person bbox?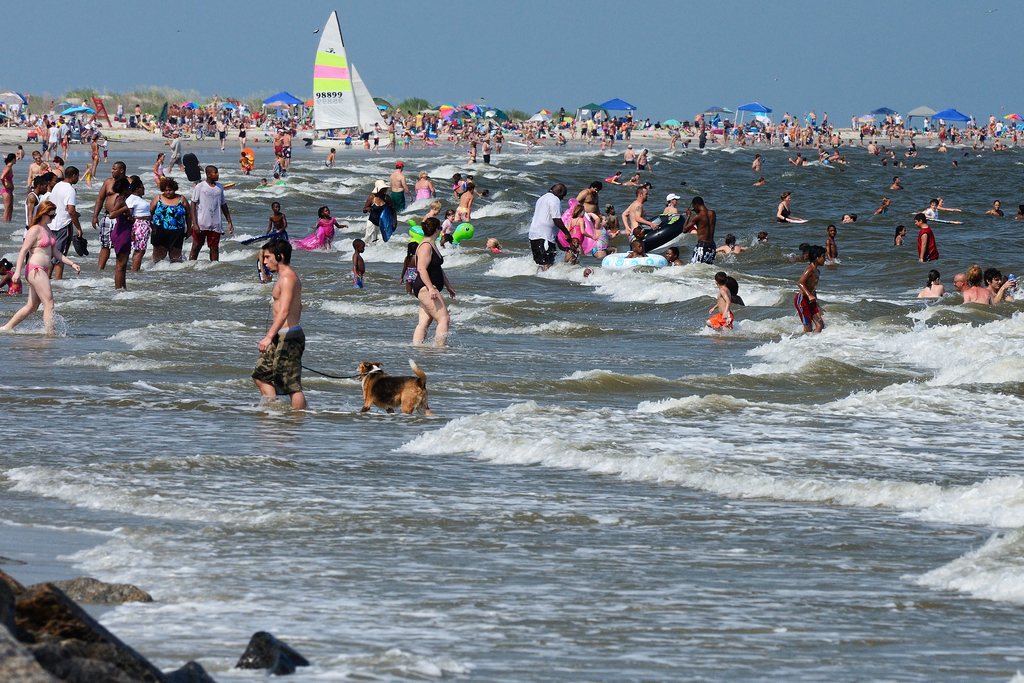
(left=895, top=226, right=908, bottom=249)
